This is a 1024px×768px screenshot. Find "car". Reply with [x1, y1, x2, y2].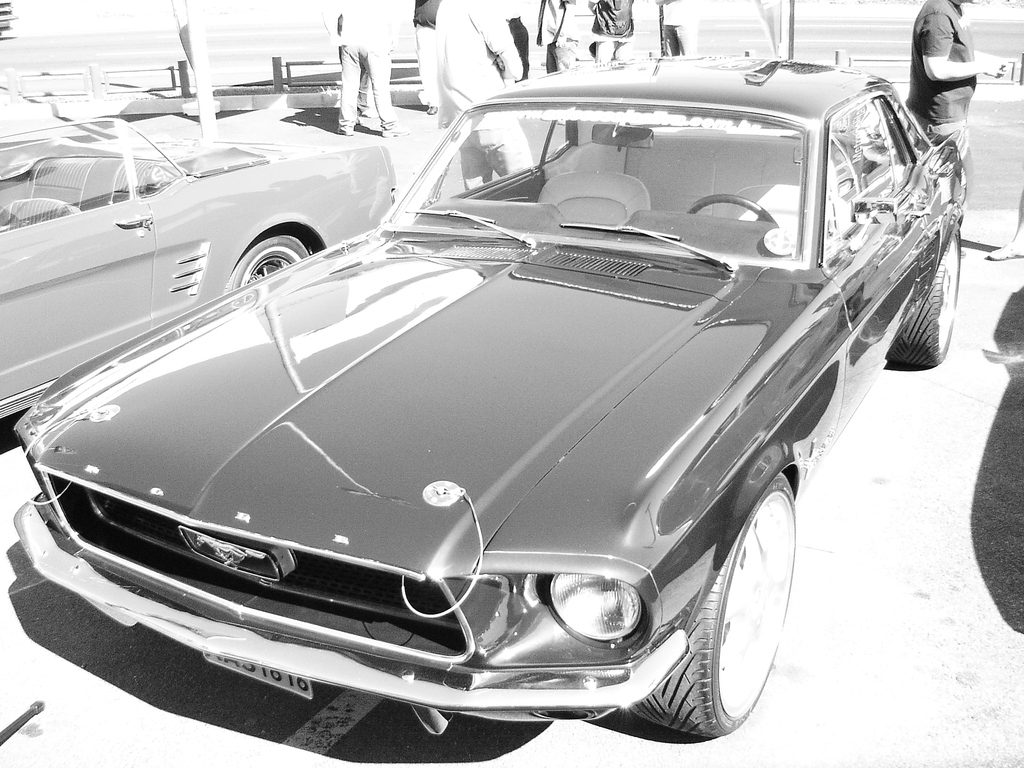
[19, 60, 948, 742].
